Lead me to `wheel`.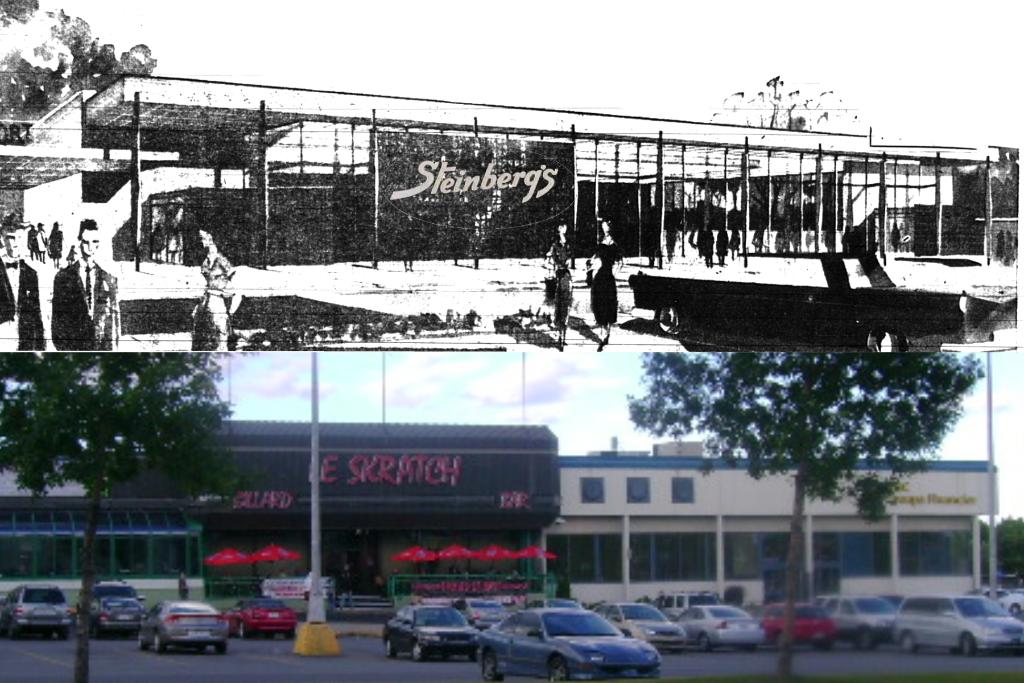
Lead to x1=154, y1=632, x2=160, y2=654.
